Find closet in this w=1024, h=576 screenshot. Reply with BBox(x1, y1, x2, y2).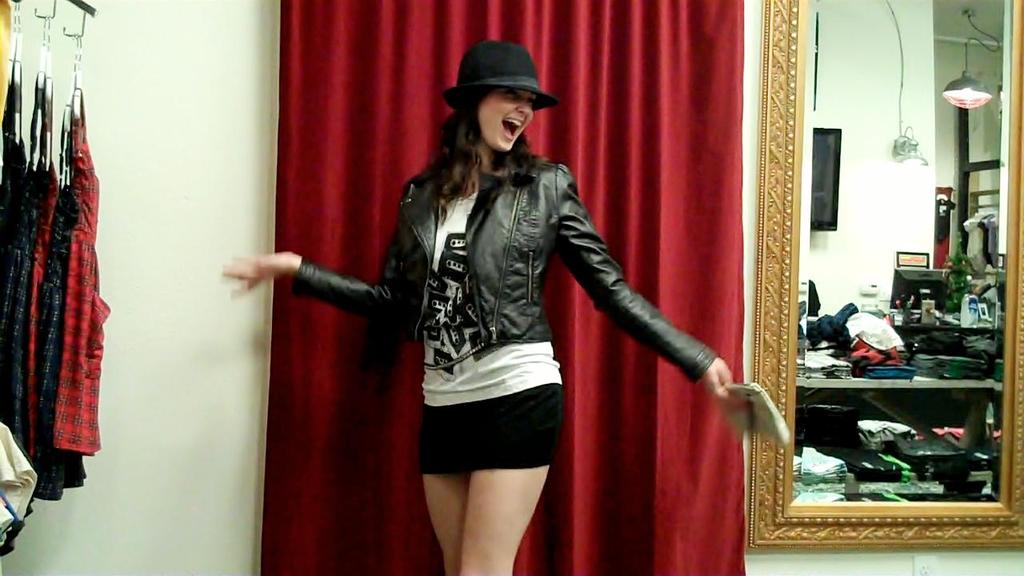
BBox(0, 0, 109, 575).
